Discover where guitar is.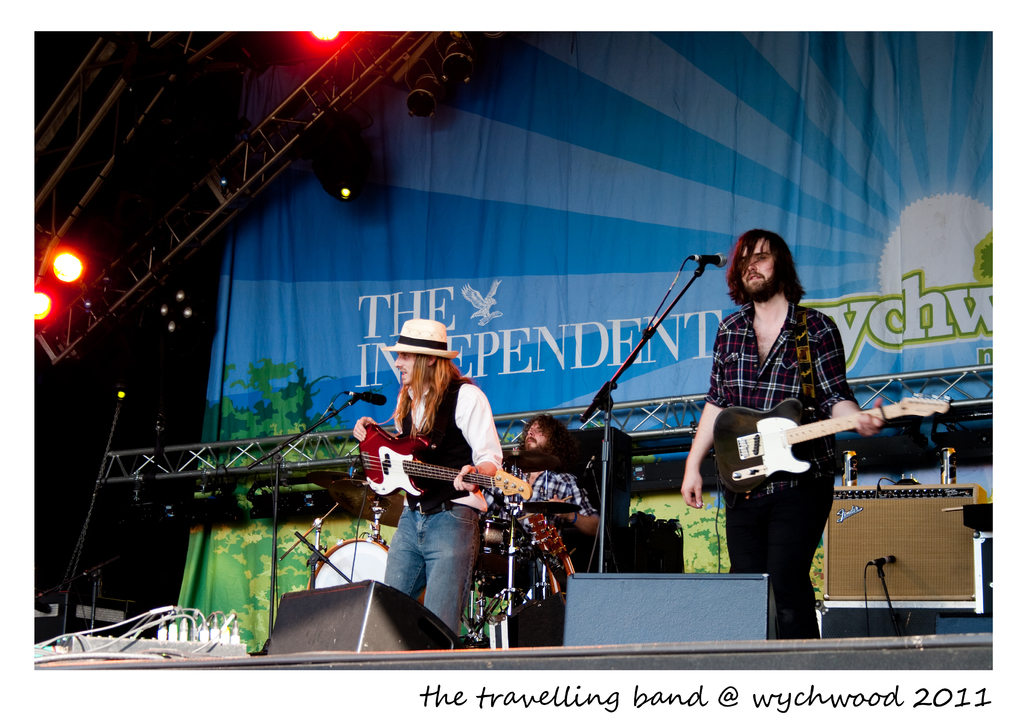
Discovered at BBox(703, 391, 911, 509).
